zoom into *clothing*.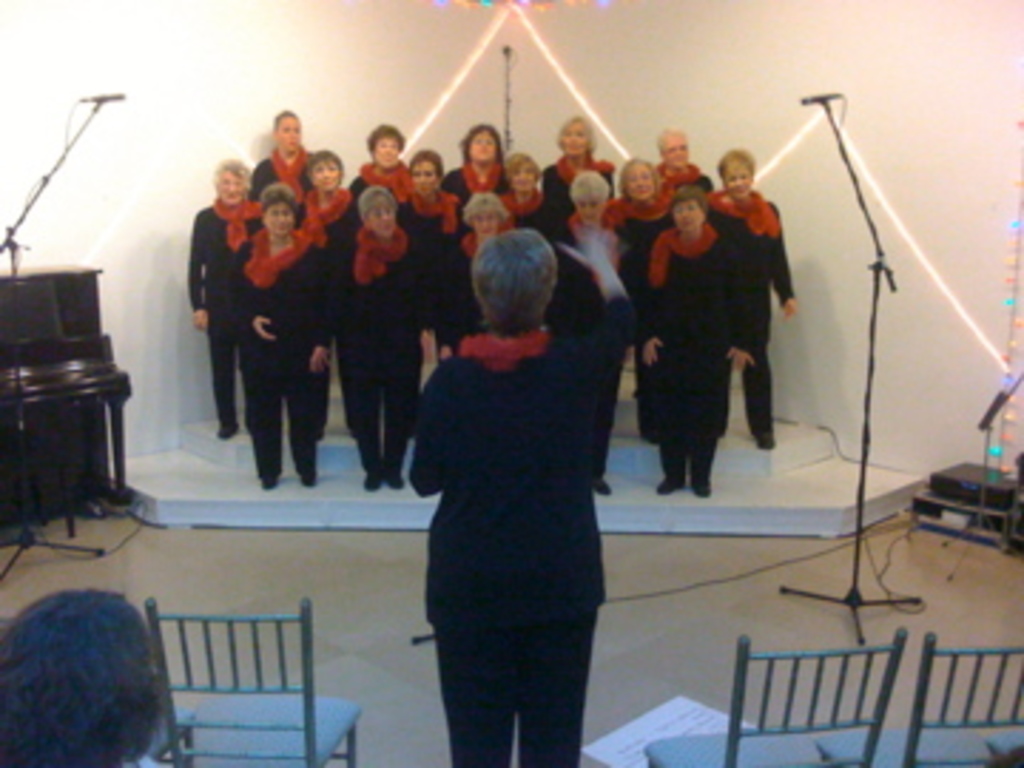
Zoom target: 250 148 316 213.
